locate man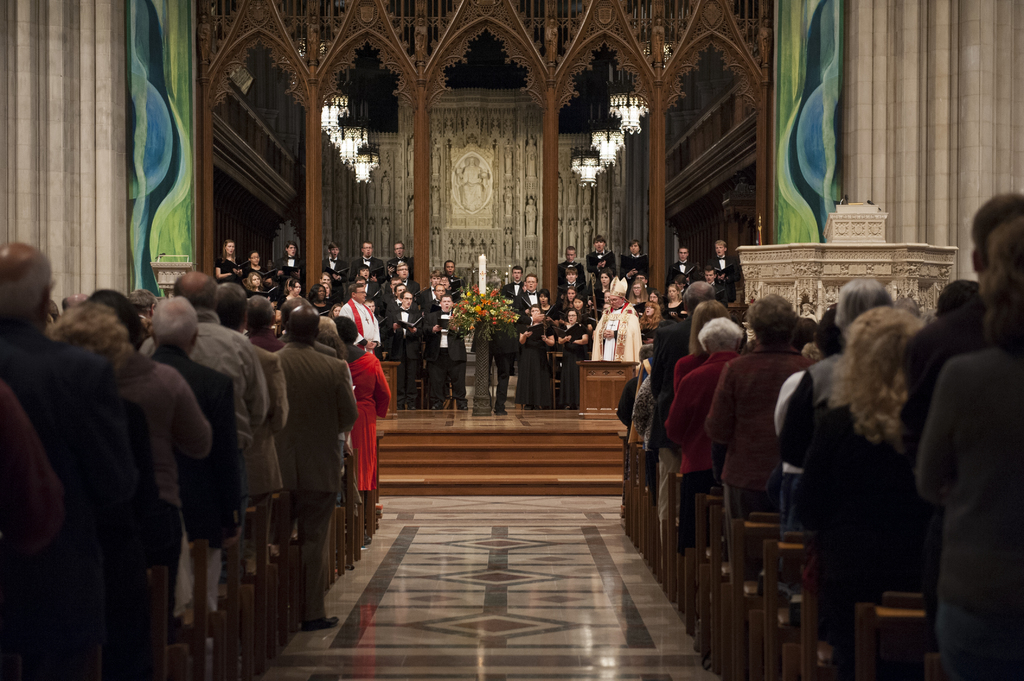
select_region(673, 238, 704, 288)
